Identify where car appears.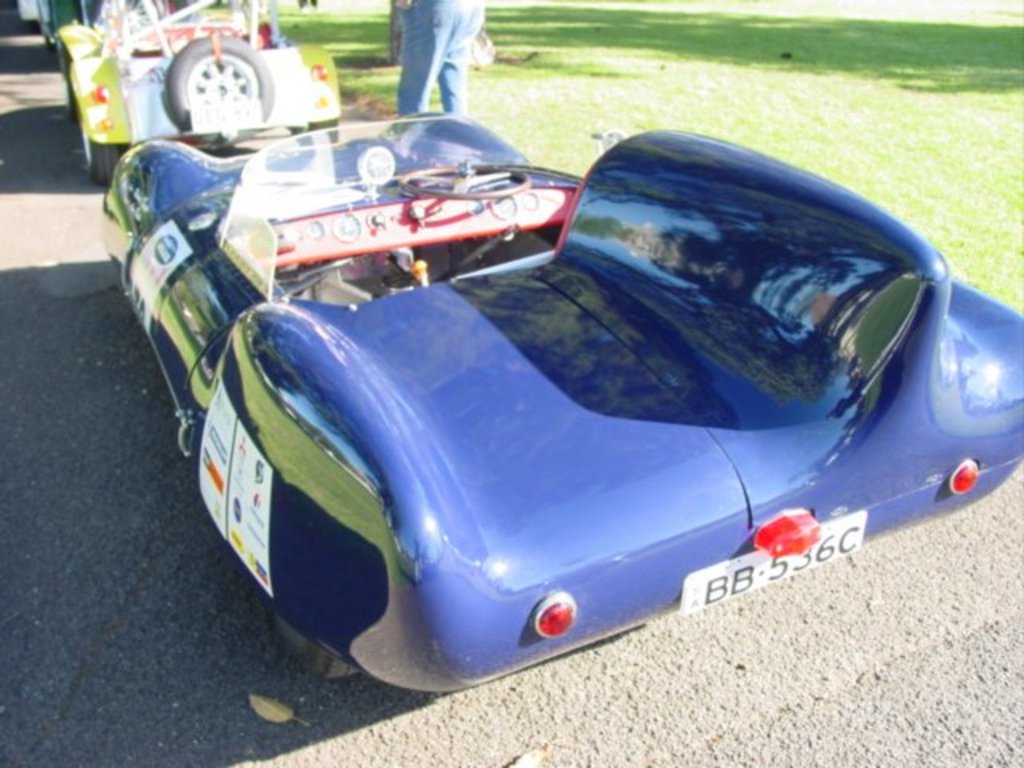
Appears at pyautogui.locateOnScreen(112, 96, 1013, 680).
